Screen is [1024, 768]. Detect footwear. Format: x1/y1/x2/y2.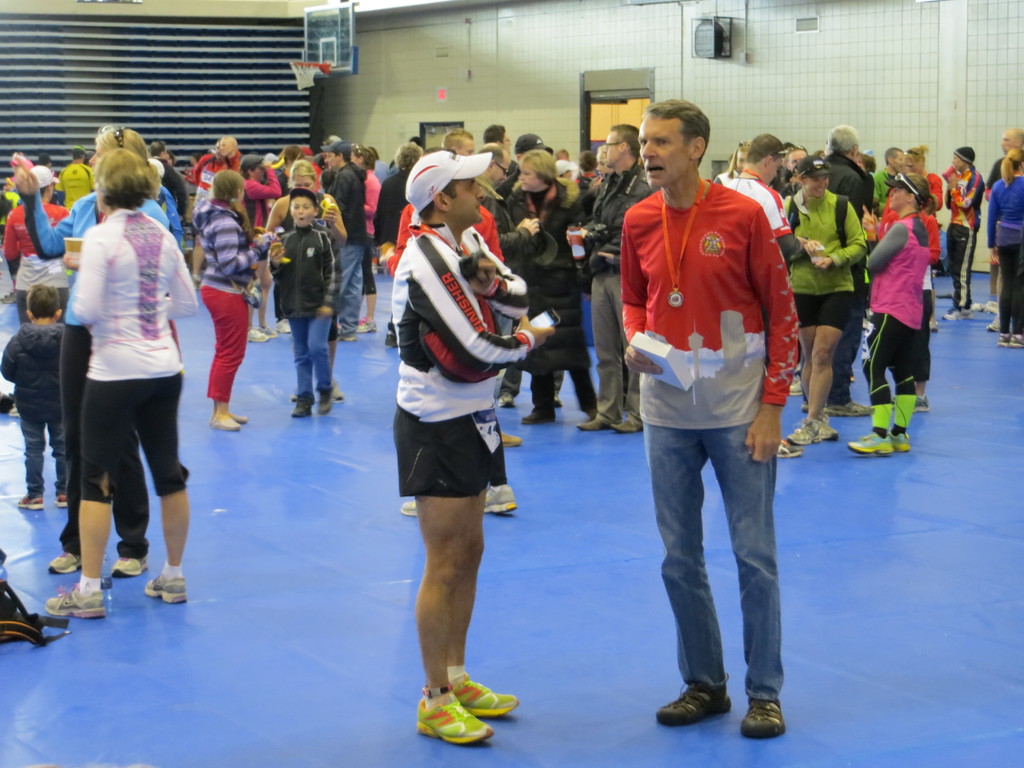
610/416/642/433.
